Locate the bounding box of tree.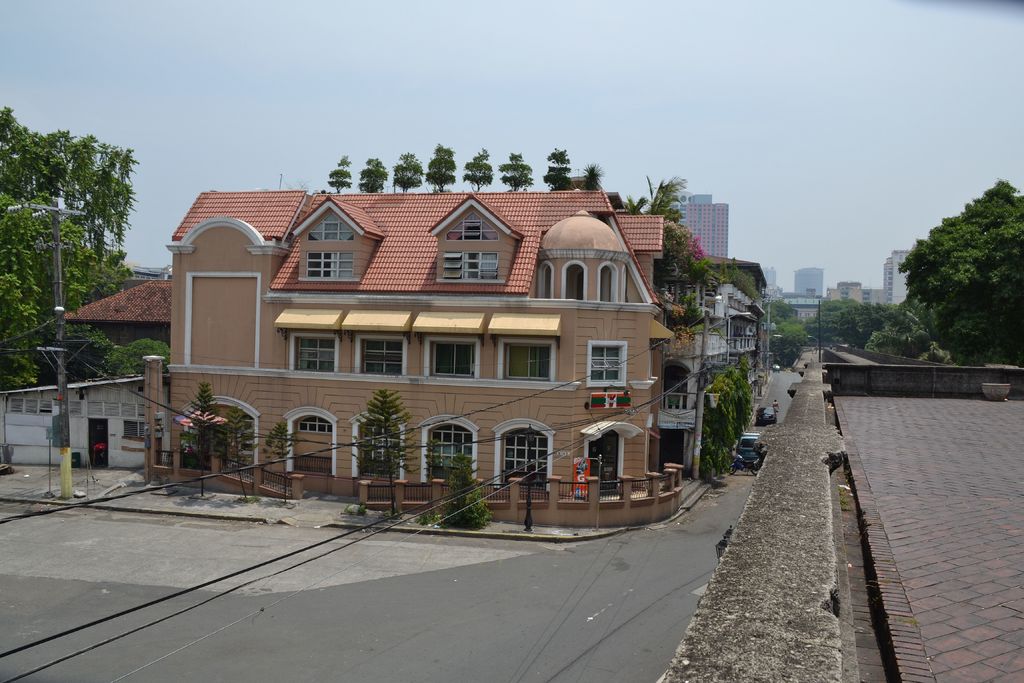
Bounding box: left=646, top=169, right=691, bottom=220.
